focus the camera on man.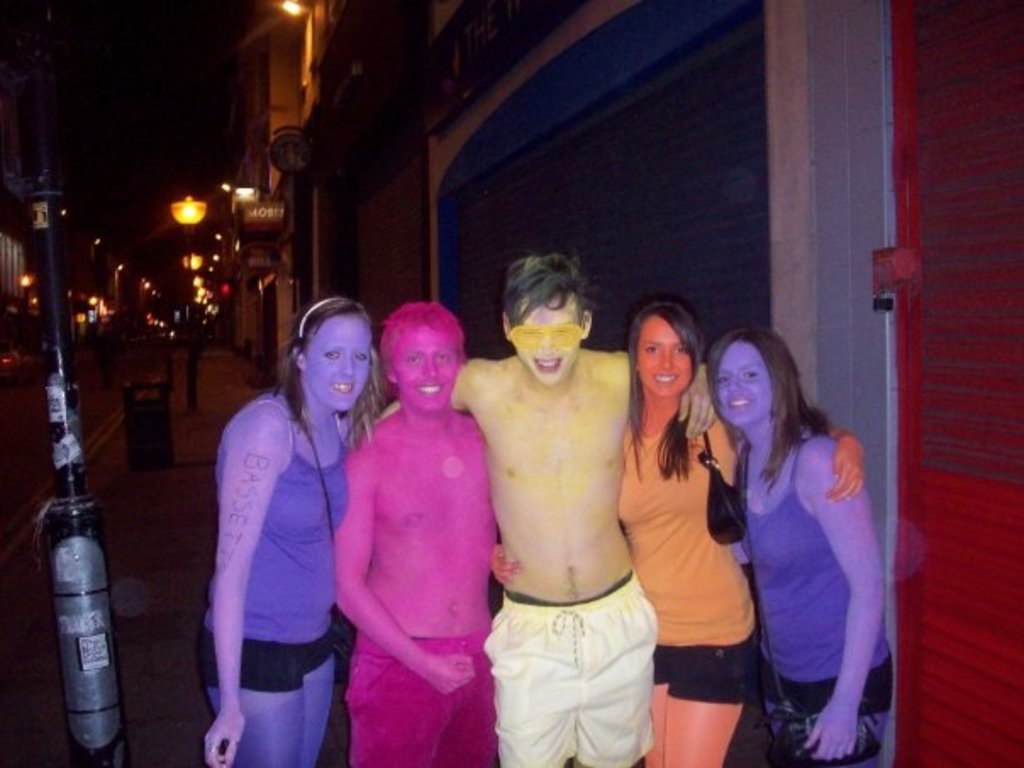
Focus region: x1=319, y1=264, x2=500, y2=763.
